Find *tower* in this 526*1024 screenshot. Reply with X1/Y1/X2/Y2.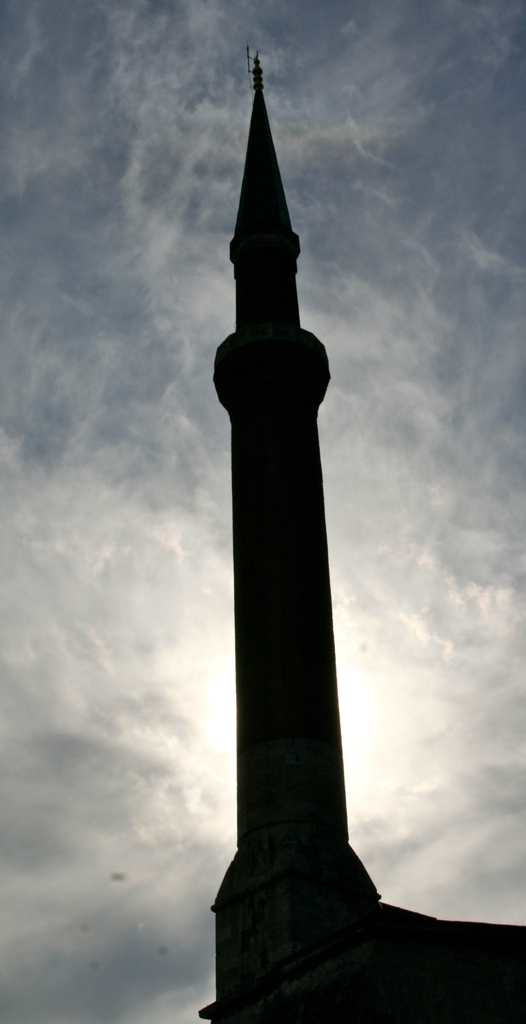
197/45/525/1023.
